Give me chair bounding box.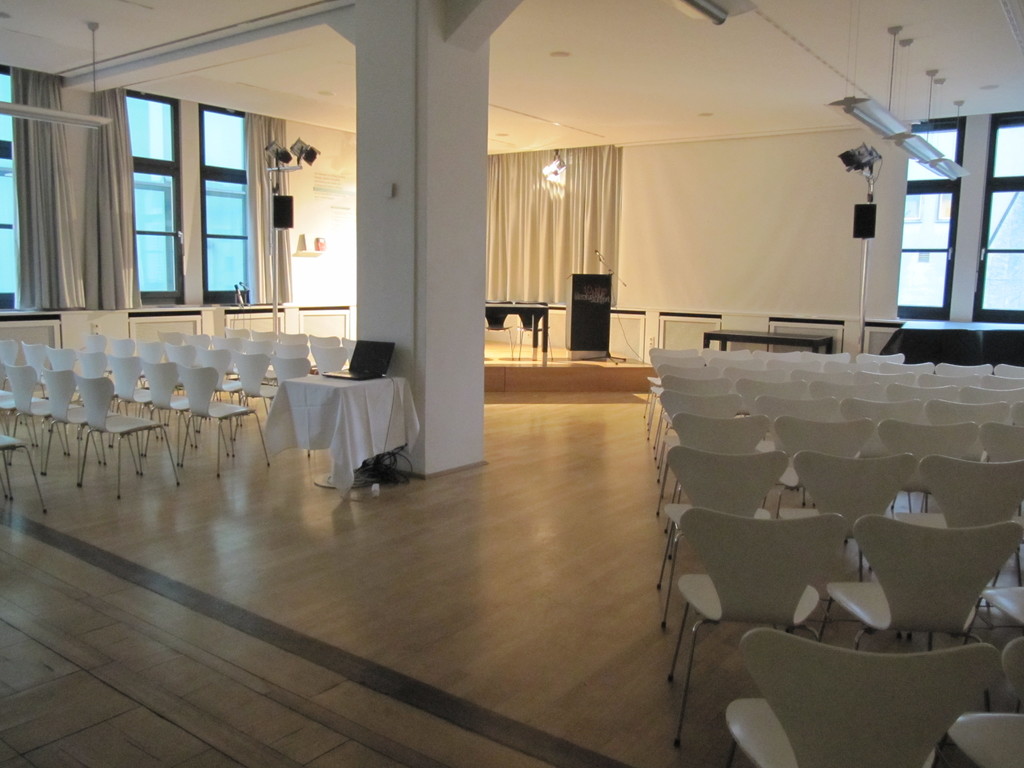
(x1=652, y1=412, x2=772, y2=538).
